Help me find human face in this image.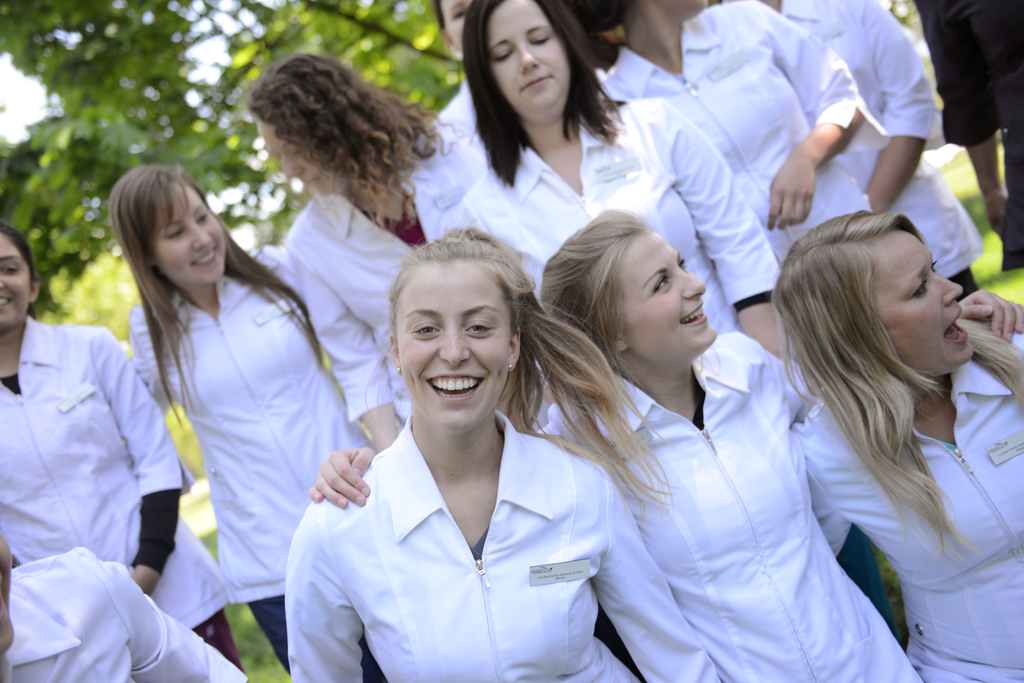
Found it: x1=150 y1=189 x2=224 y2=283.
